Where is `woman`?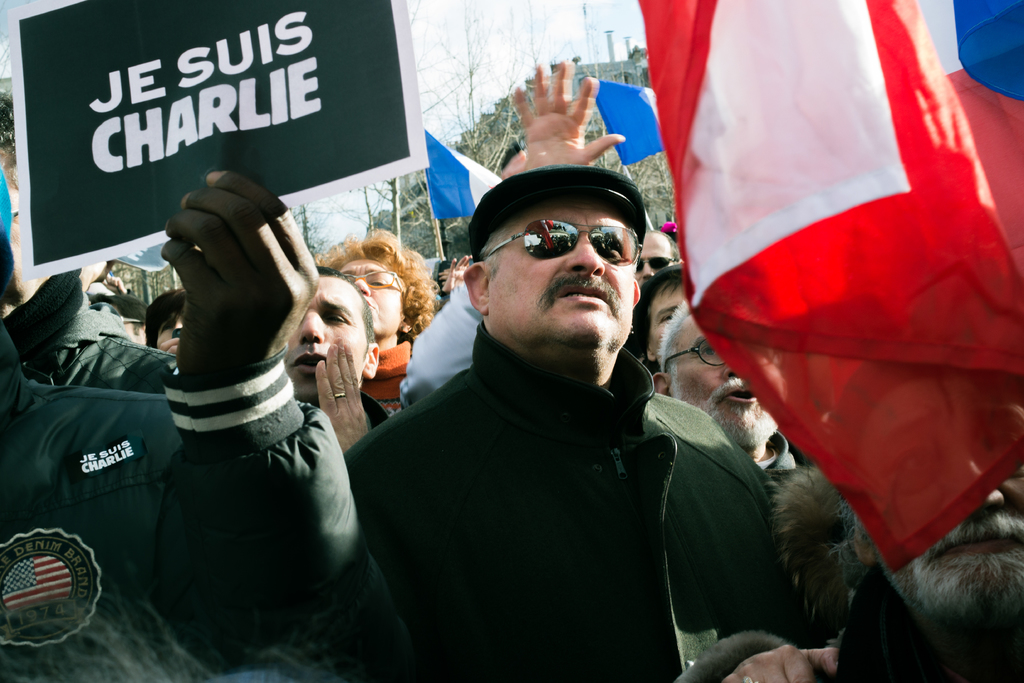
[317, 227, 440, 417].
